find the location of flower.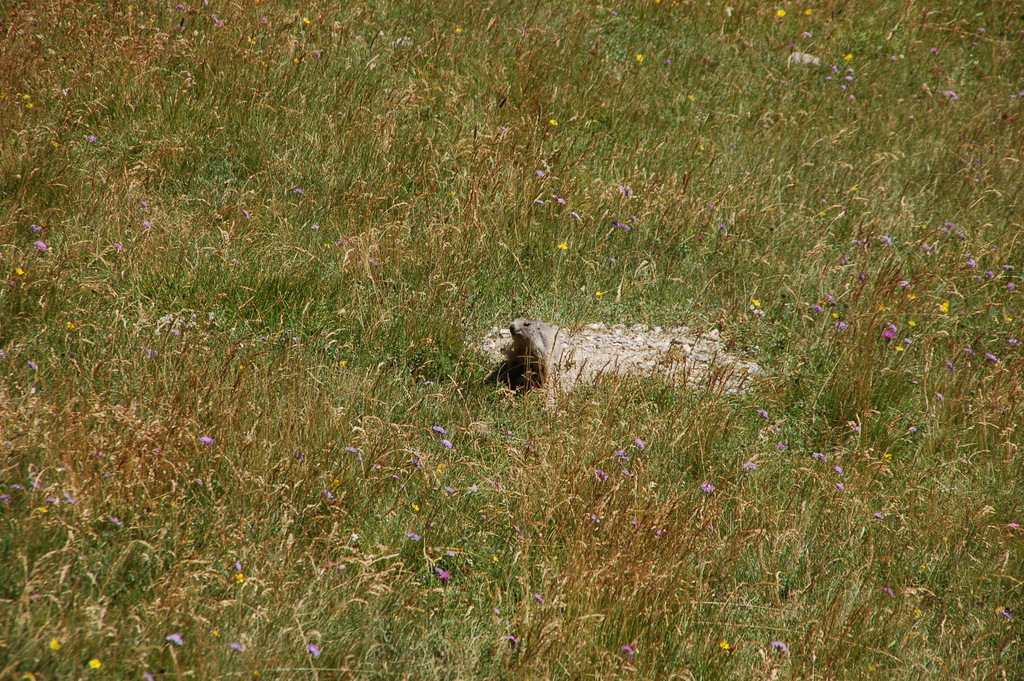
Location: {"x1": 292, "y1": 183, "x2": 312, "y2": 204}.
